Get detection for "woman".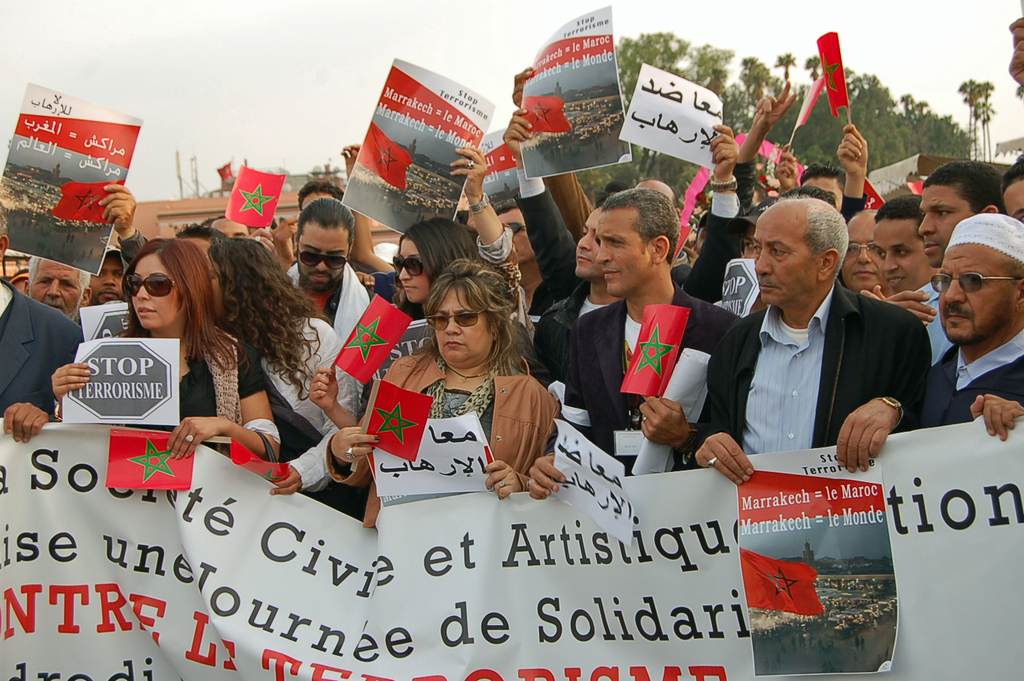
Detection: (left=332, top=144, right=515, bottom=331).
